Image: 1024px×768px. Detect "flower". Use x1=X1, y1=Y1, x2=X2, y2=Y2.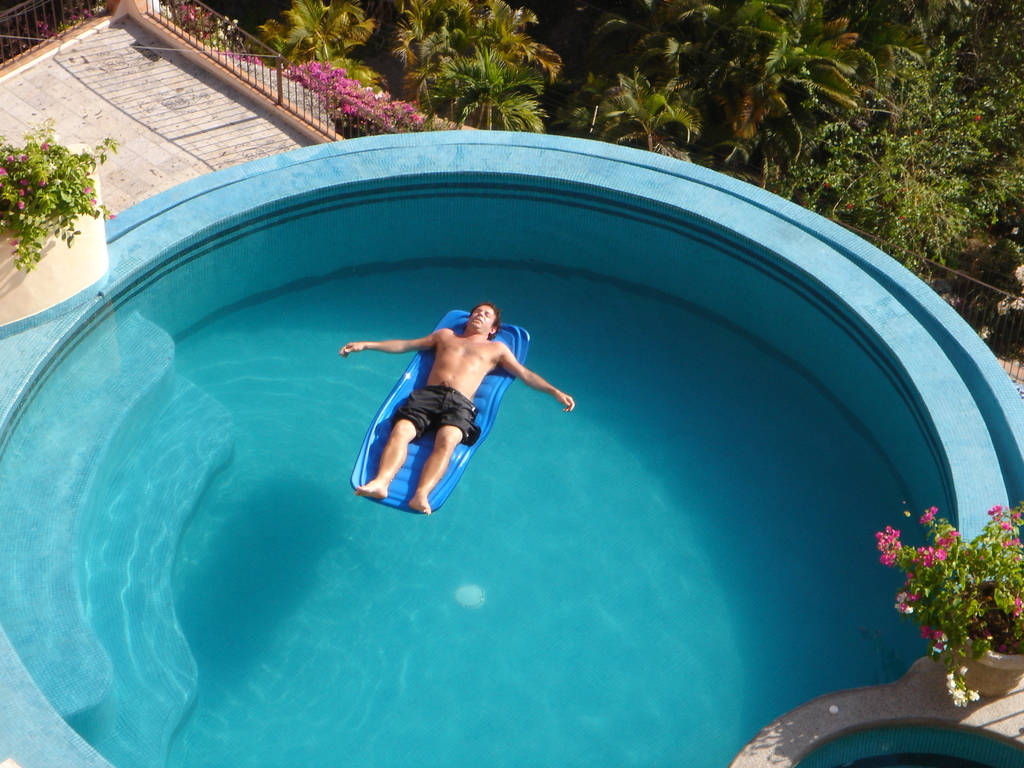
x1=38, y1=178, x2=46, y2=188.
